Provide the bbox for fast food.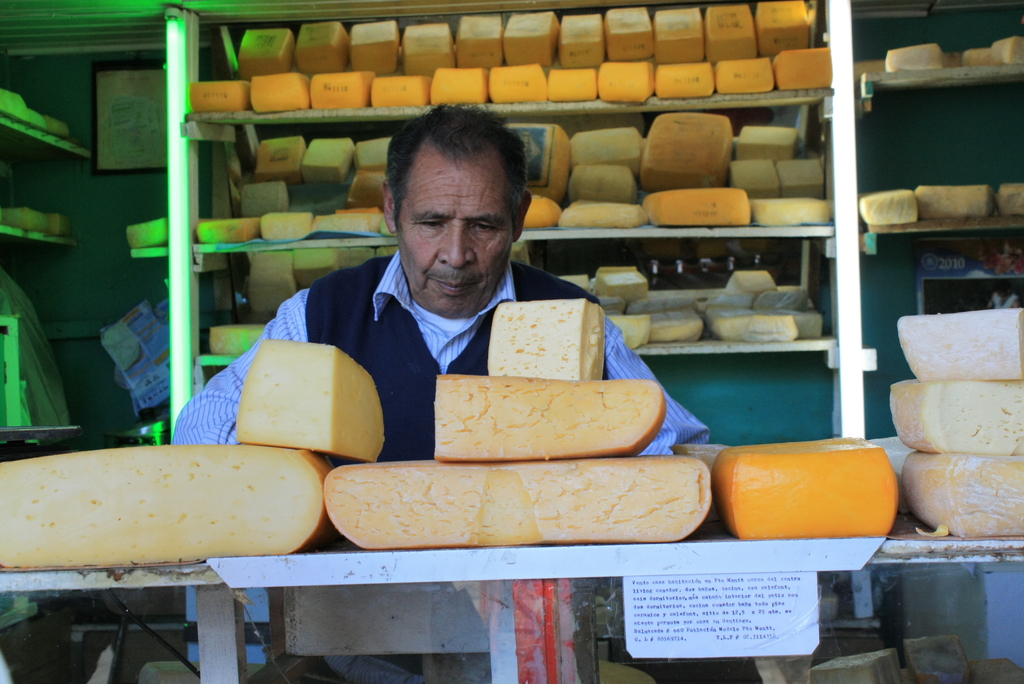
bbox(519, 119, 583, 203).
